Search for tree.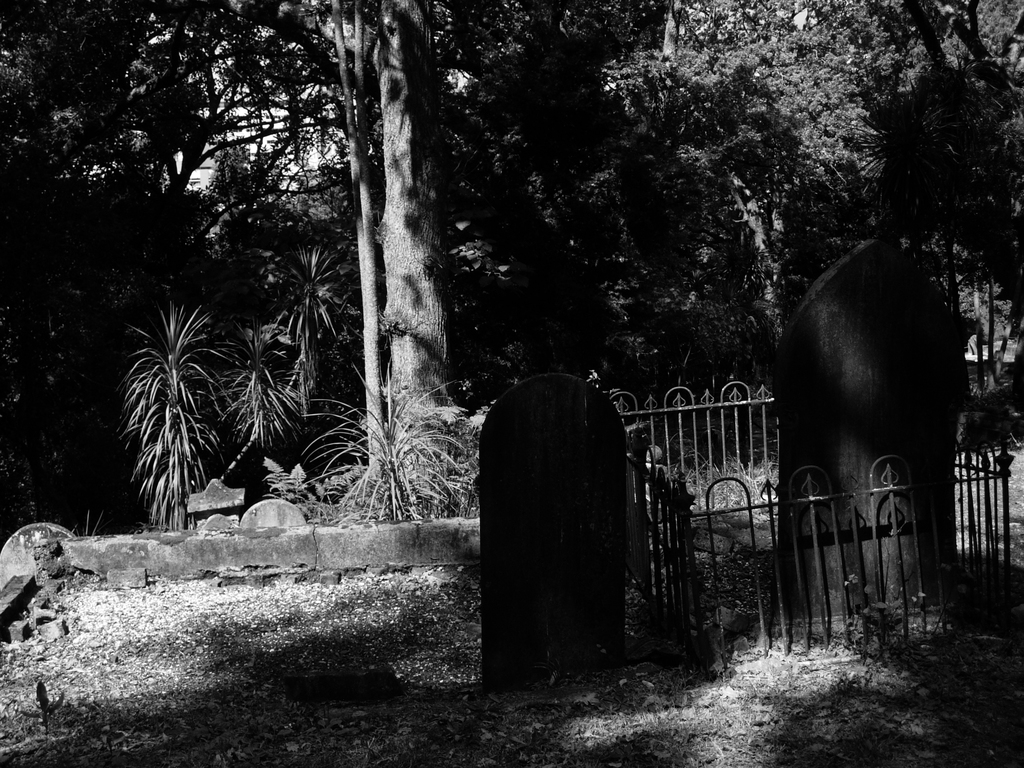
Found at {"left": 432, "top": 0, "right": 669, "bottom": 410}.
